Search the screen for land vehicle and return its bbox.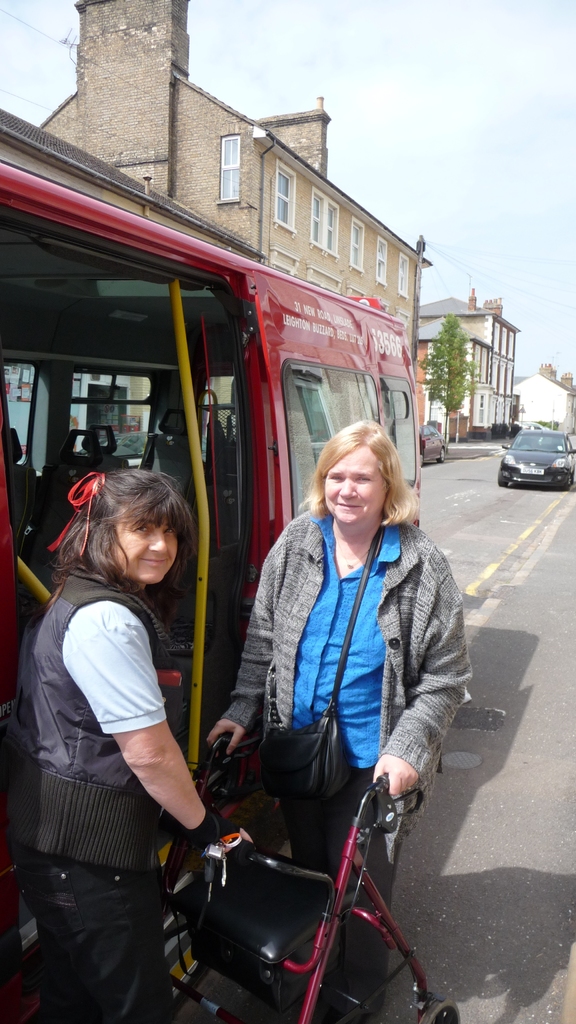
Found: 501:428:575:489.
